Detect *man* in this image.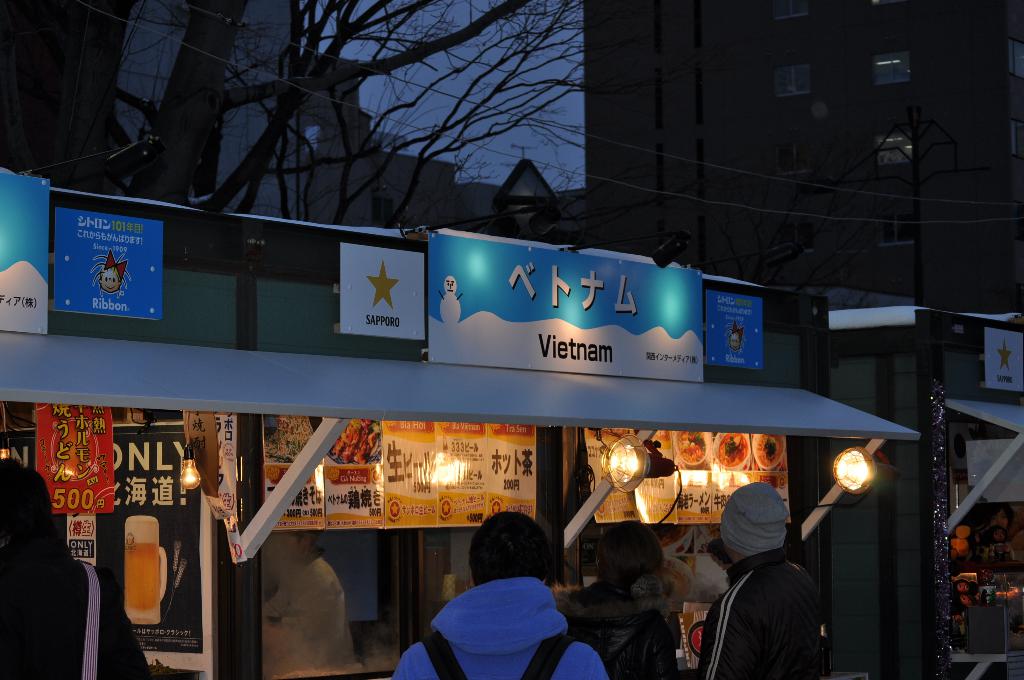
Detection: 390 508 609 679.
